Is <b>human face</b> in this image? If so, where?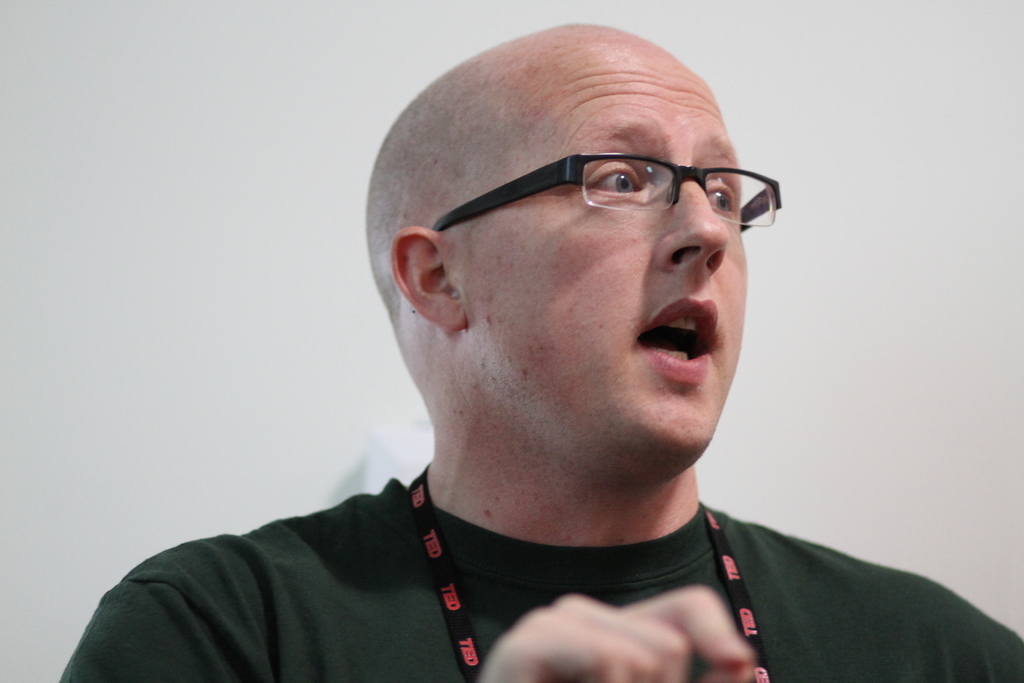
Yes, at <region>441, 29, 748, 463</region>.
